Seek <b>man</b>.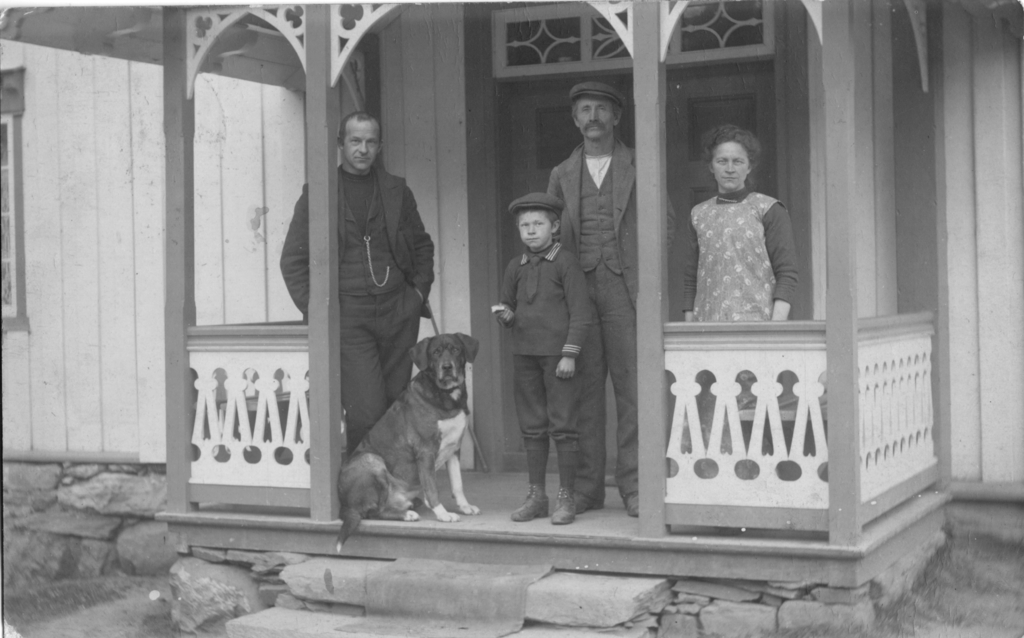
(left=544, top=81, right=670, bottom=518).
